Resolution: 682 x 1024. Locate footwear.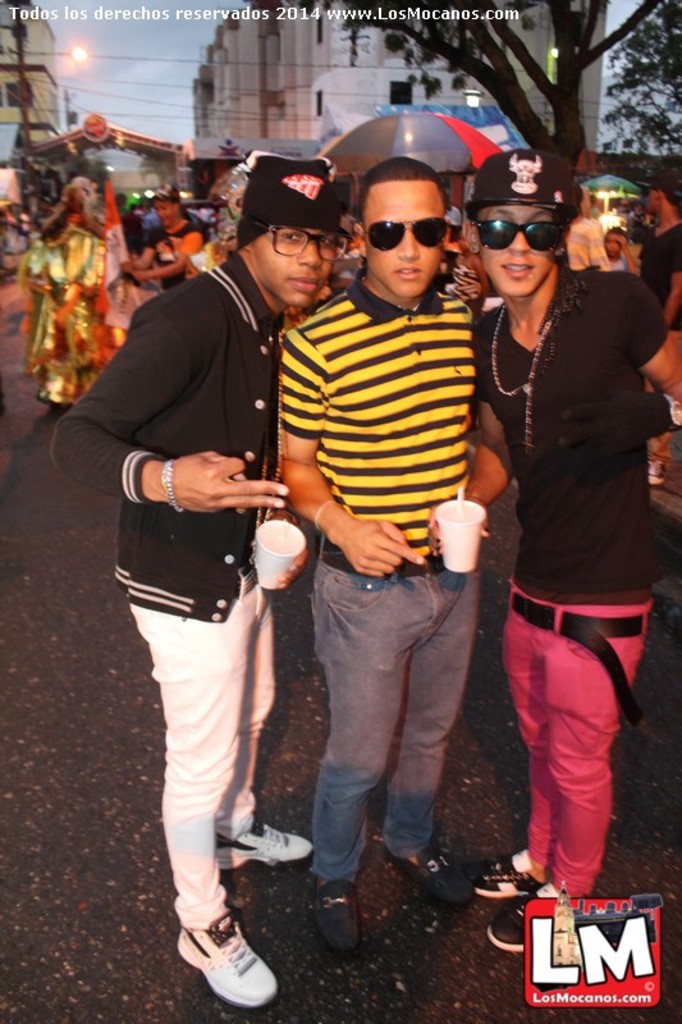
[x1=470, y1=847, x2=554, y2=906].
